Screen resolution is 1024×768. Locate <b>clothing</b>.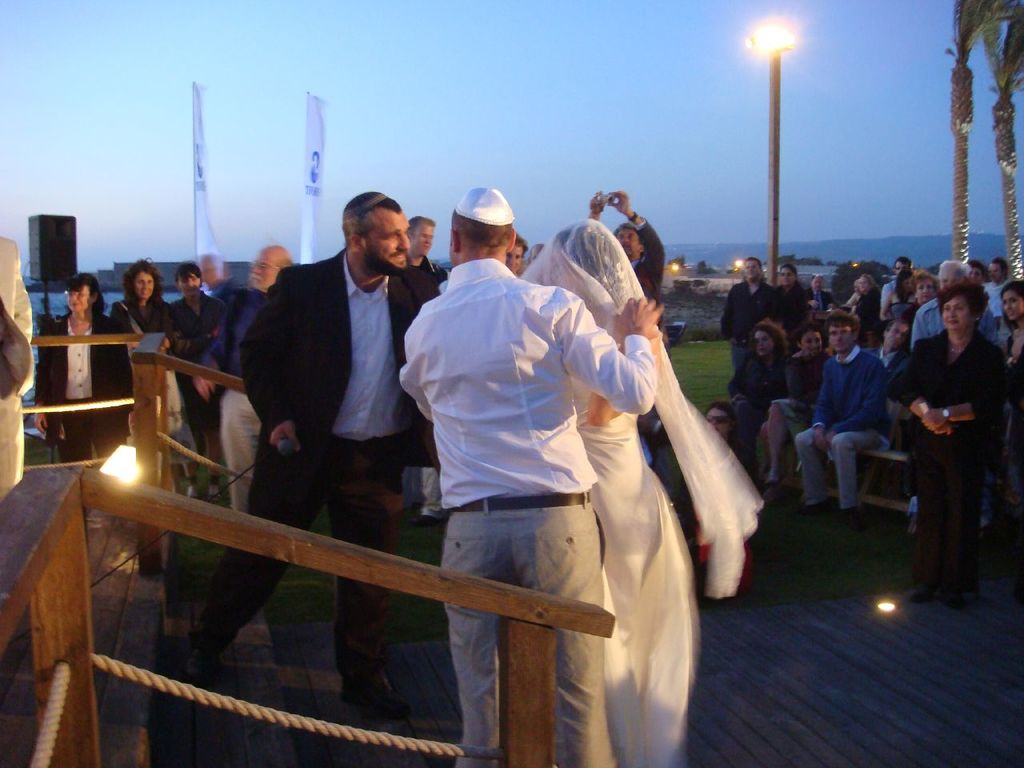
(left=900, top=271, right=1010, bottom=608).
